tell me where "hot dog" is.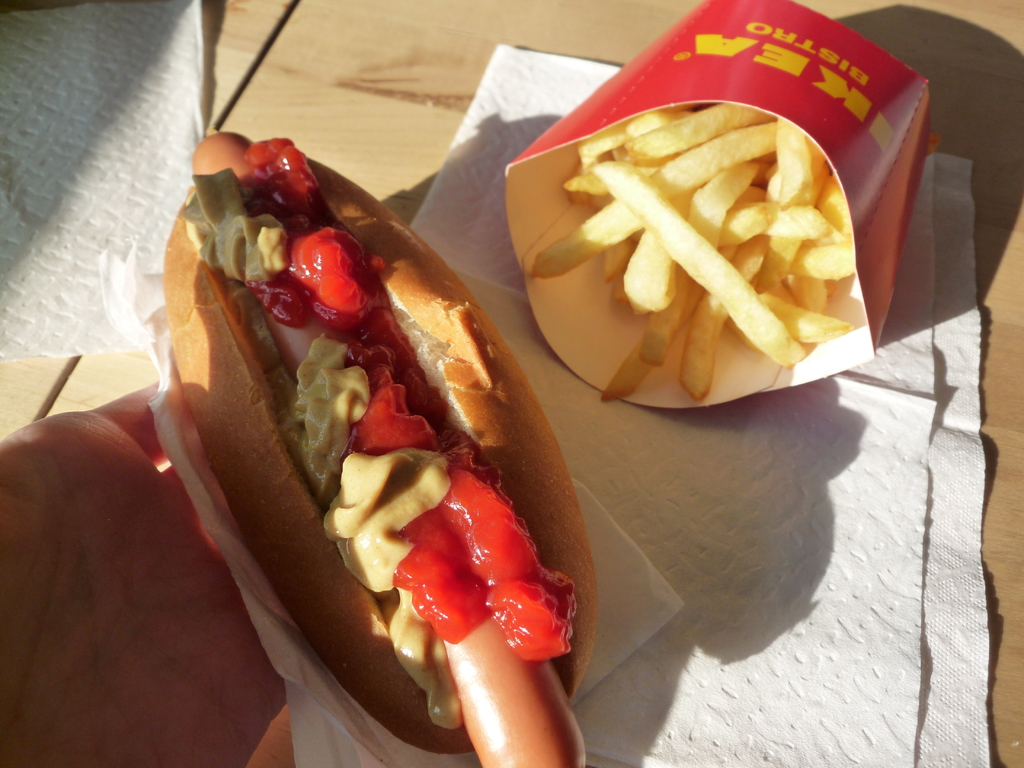
"hot dog" is at box=[157, 115, 598, 767].
